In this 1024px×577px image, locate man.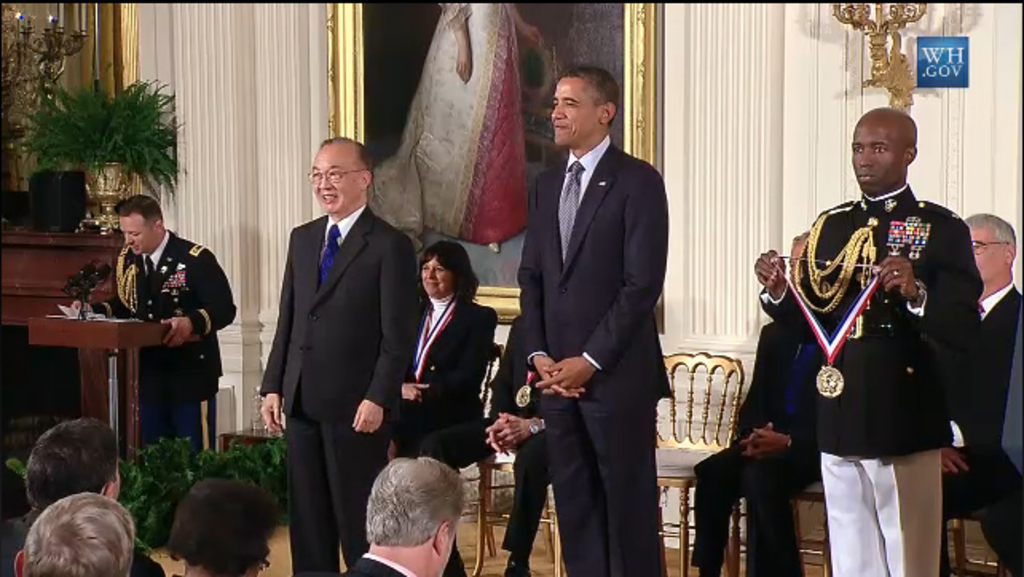
Bounding box: left=346, top=451, right=474, bottom=575.
